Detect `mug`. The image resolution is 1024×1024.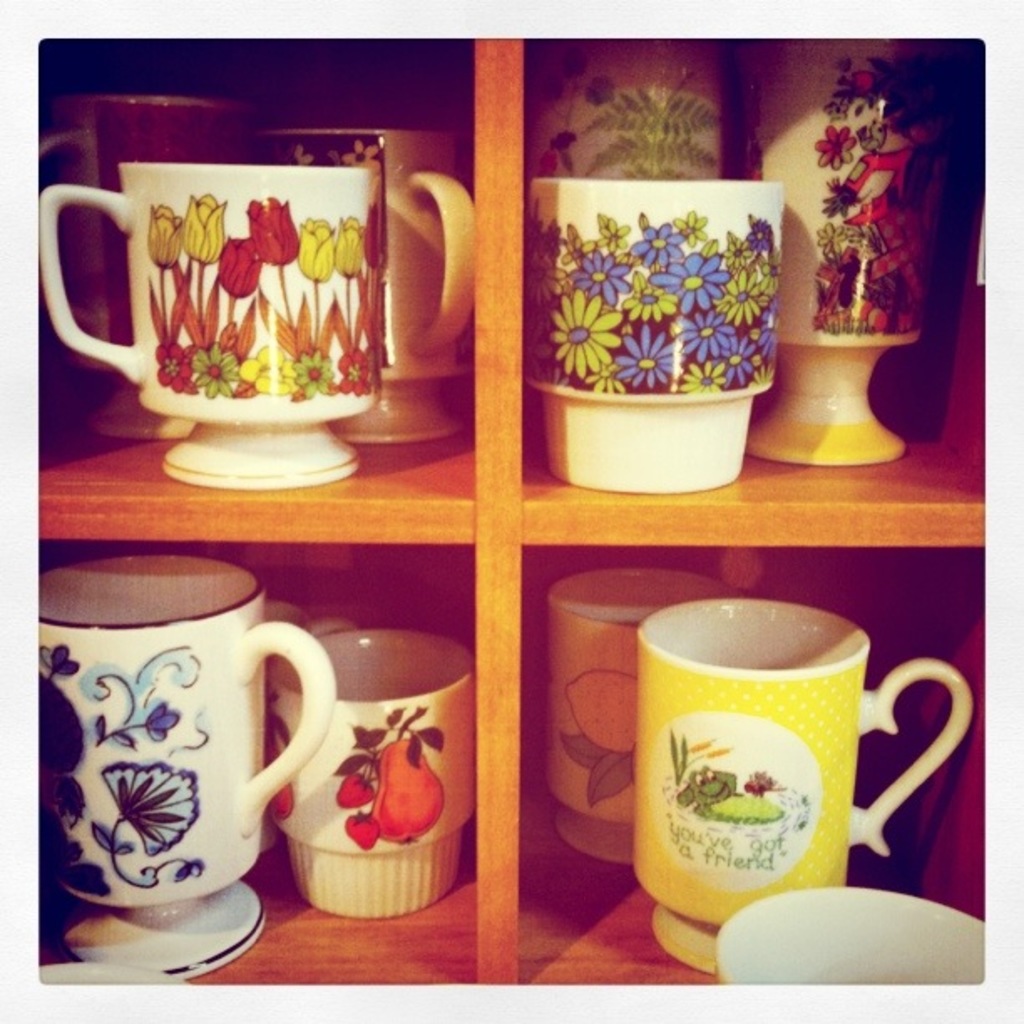
box(259, 125, 475, 440).
